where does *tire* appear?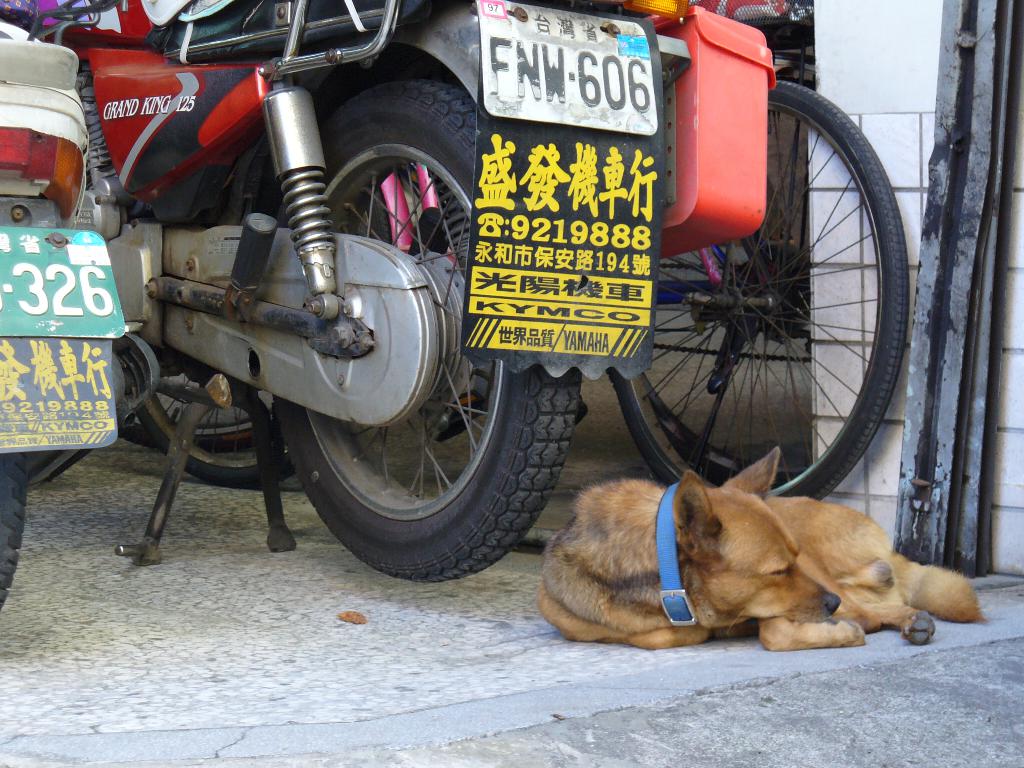
Appears at Rect(275, 60, 583, 584).
